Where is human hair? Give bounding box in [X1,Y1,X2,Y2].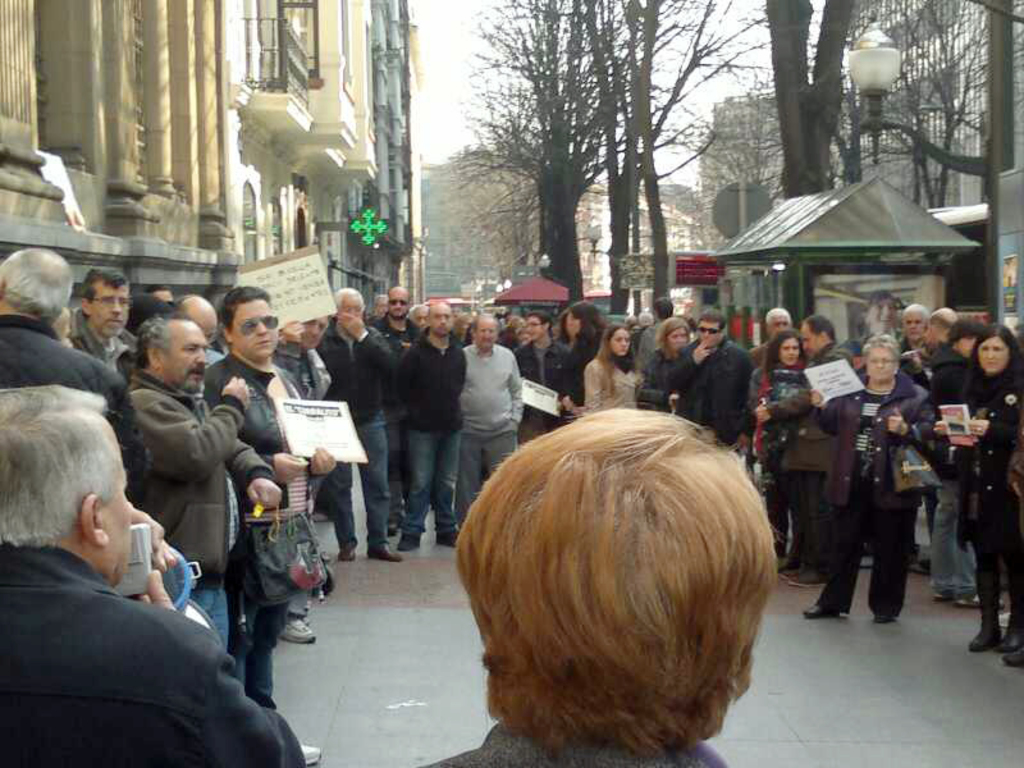
[0,392,120,544].
